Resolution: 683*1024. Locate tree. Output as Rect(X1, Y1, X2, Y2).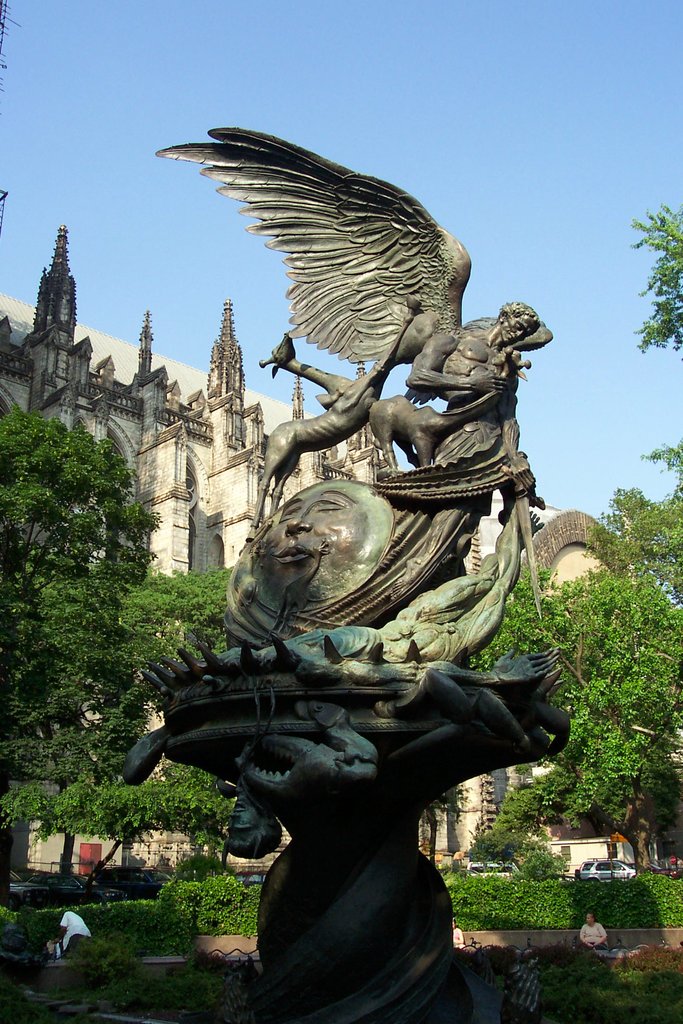
Rect(0, 407, 165, 750).
